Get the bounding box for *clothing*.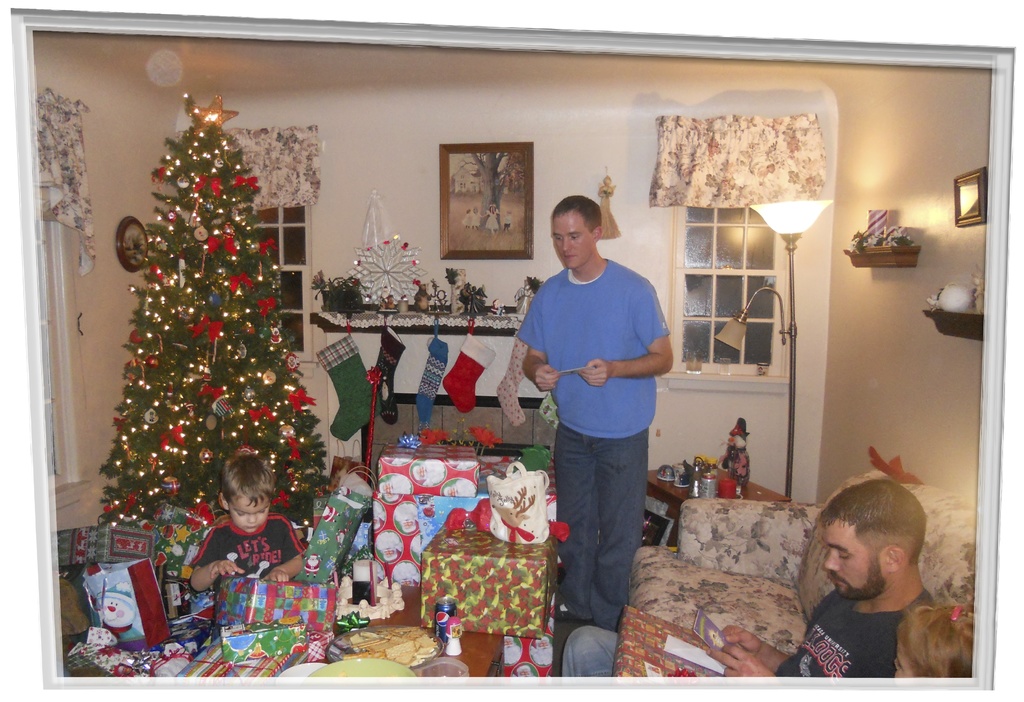
bbox=[322, 509, 339, 524].
